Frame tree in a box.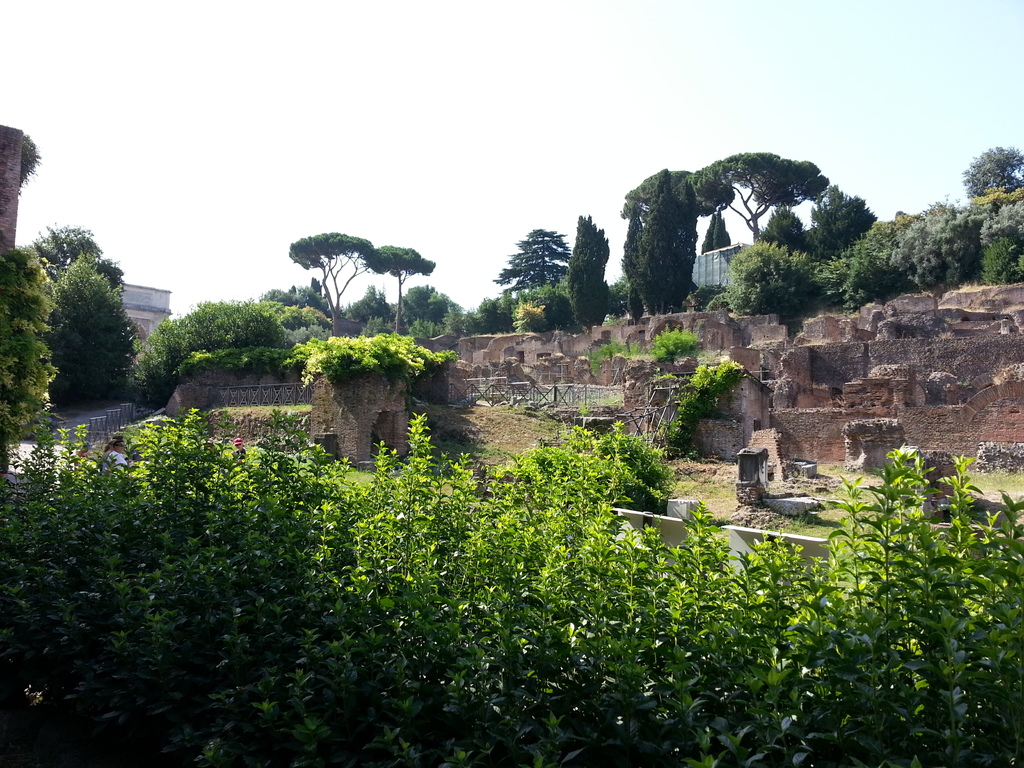
{"left": 965, "top": 150, "right": 1023, "bottom": 208}.
